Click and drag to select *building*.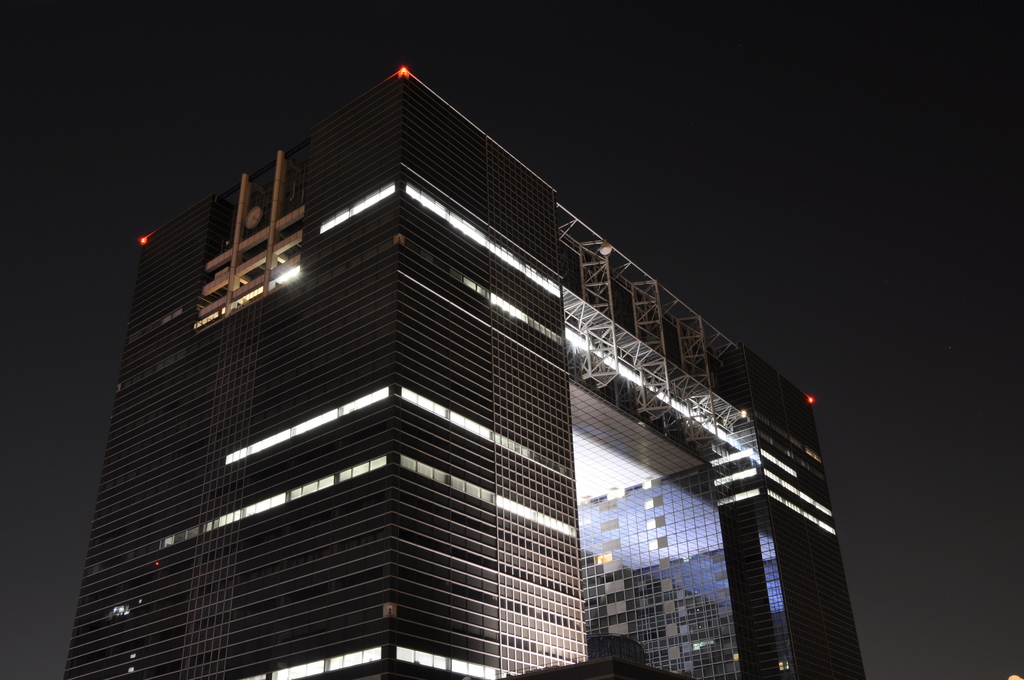
Selection: 63 56 863 679.
